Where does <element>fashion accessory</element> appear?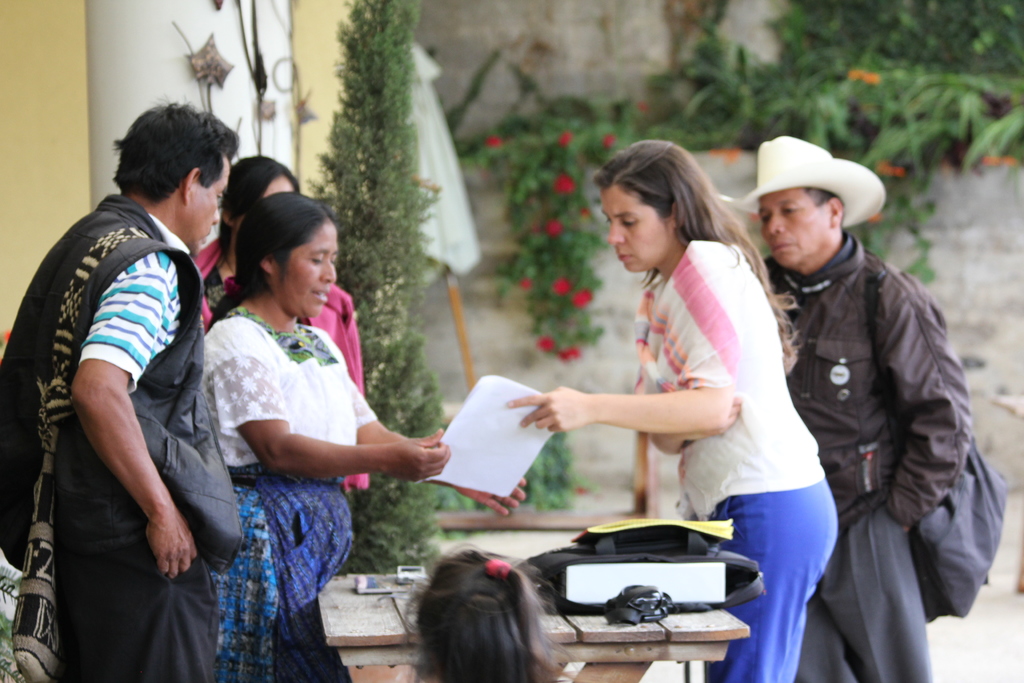
Appears at {"x1": 9, "y1": 227, "x2": 149, "y2": 682}.
